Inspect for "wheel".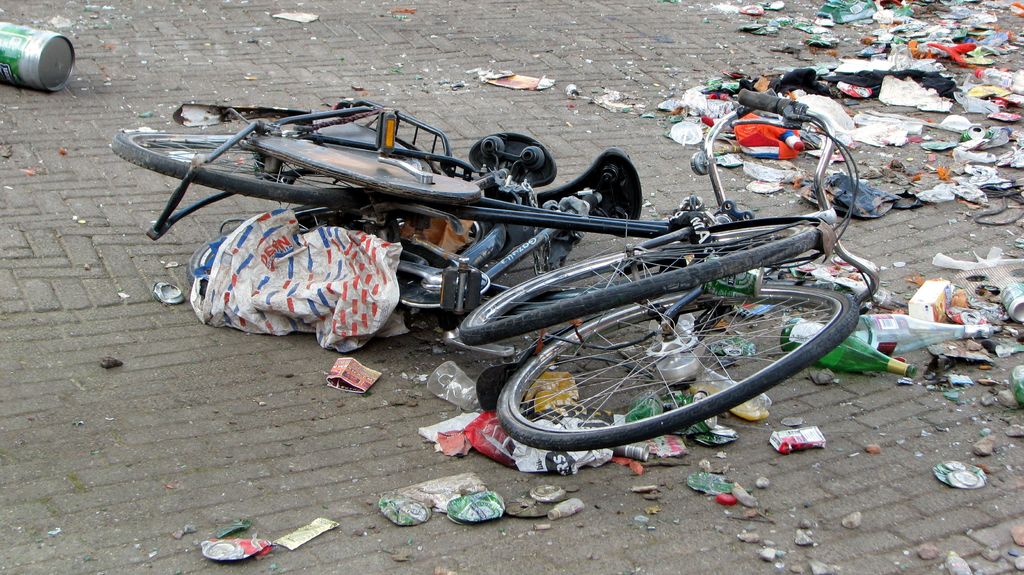
Inspection: left=110, top=126, right=390, bottom=211.
